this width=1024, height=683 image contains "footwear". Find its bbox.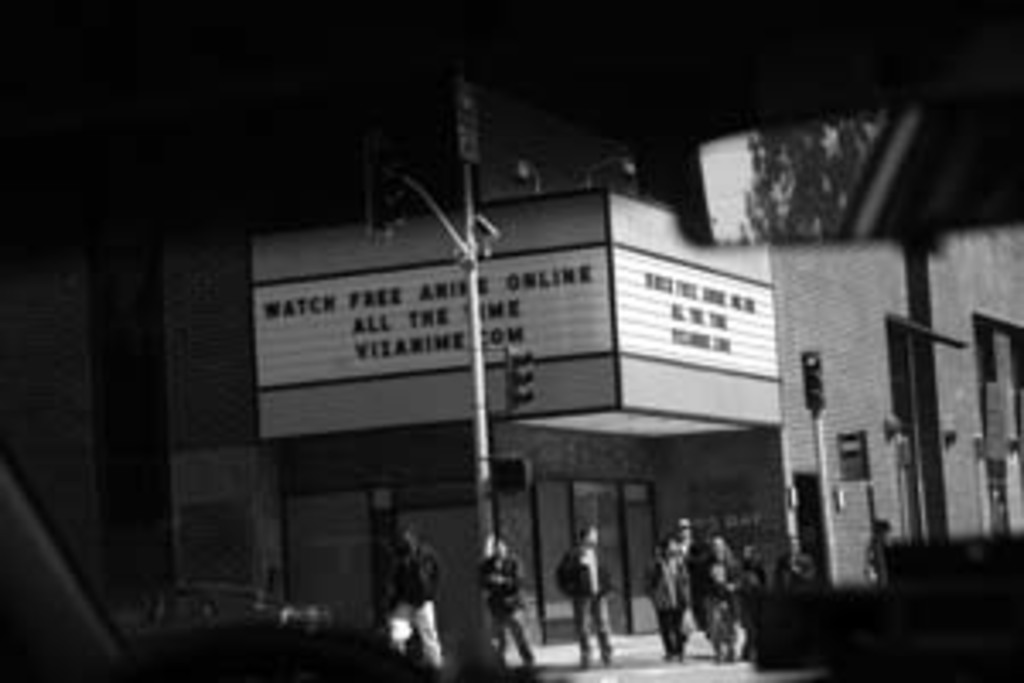
522,656,546,673.
